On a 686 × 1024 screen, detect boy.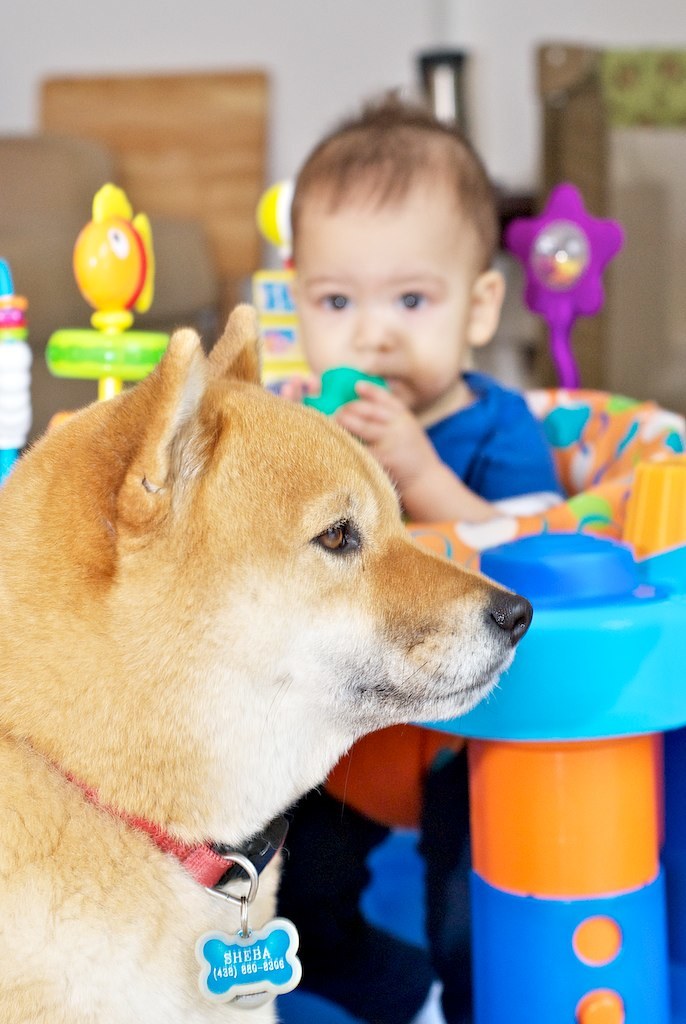
[284,90,568,515].
